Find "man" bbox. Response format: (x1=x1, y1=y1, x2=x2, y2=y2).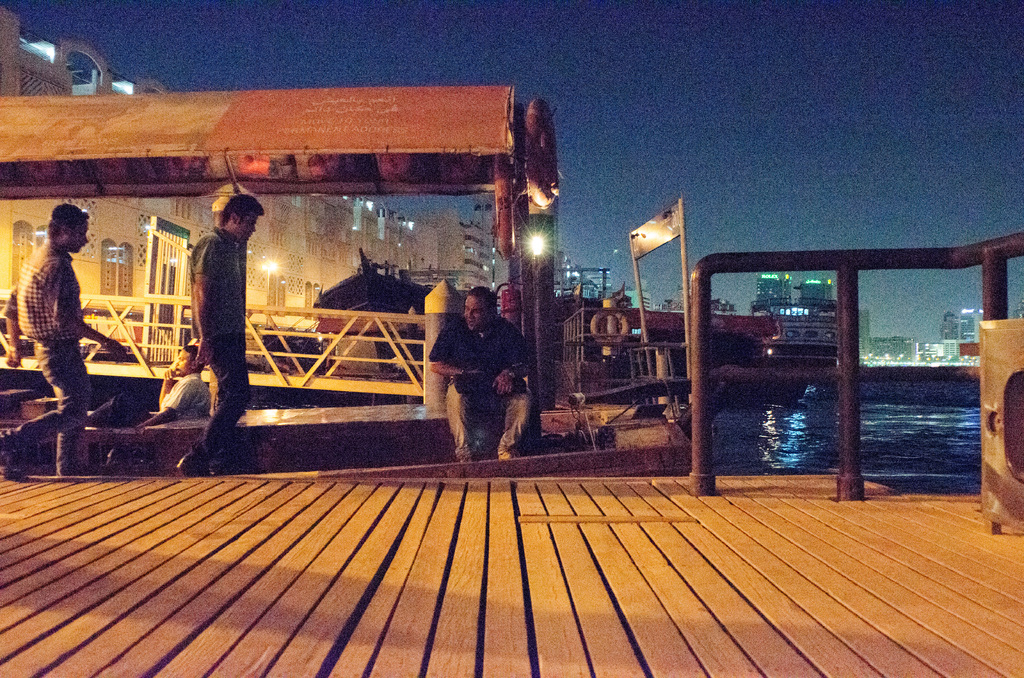
(x1=0, y1=197, x2=136, y2=478).
